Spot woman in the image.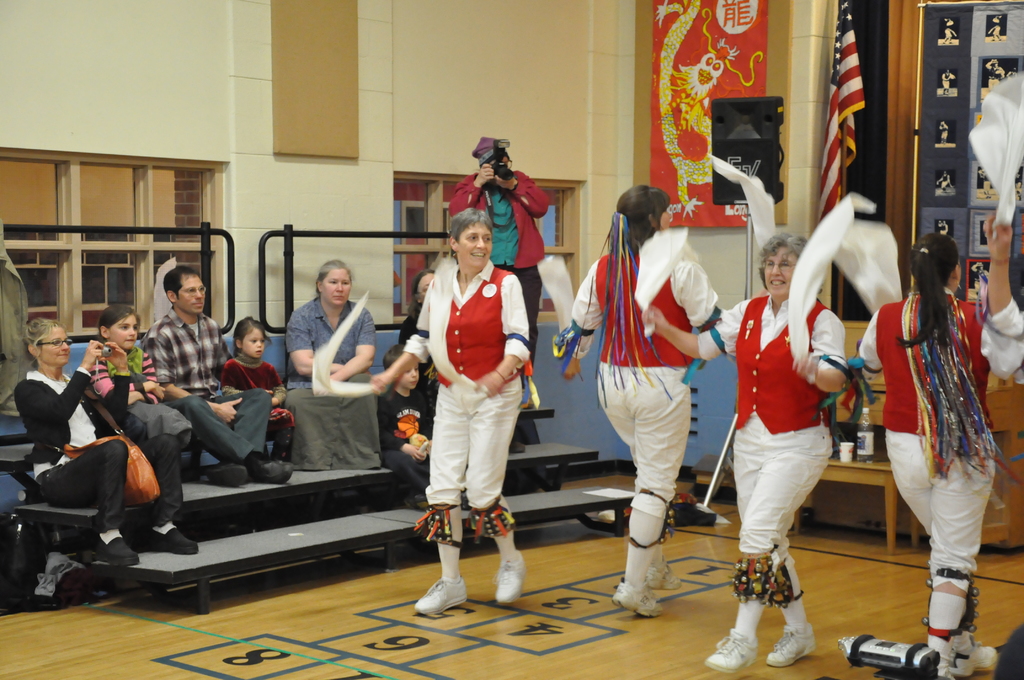
woman found at <bbox>404, 266, 445, 429</bbox>.
